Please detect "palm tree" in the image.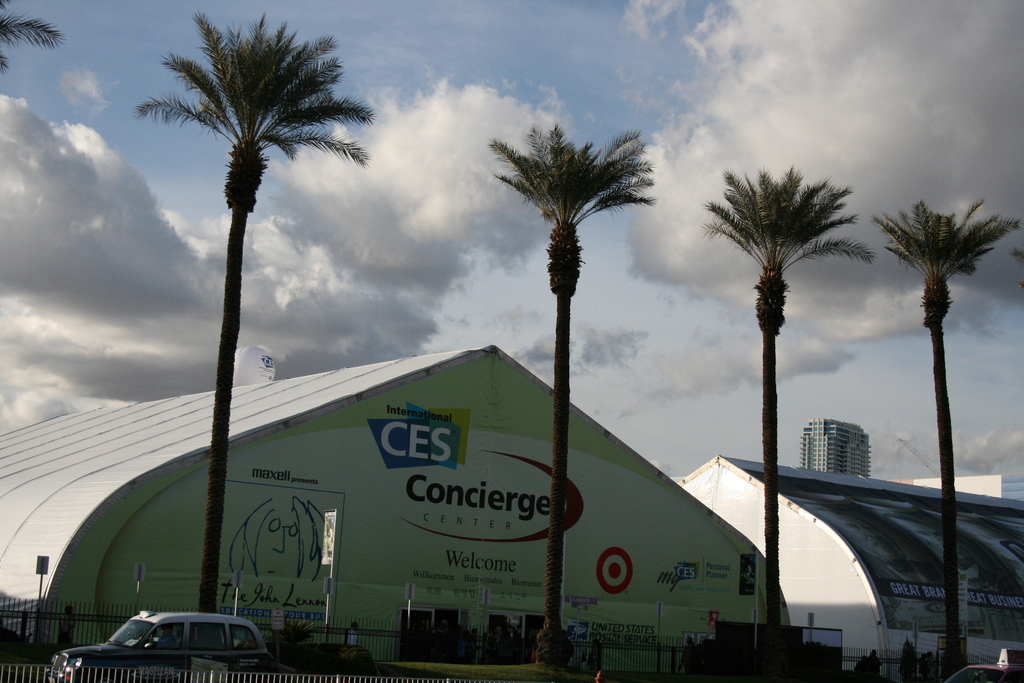
[left=0, top=1, right=62, bottom=88].
